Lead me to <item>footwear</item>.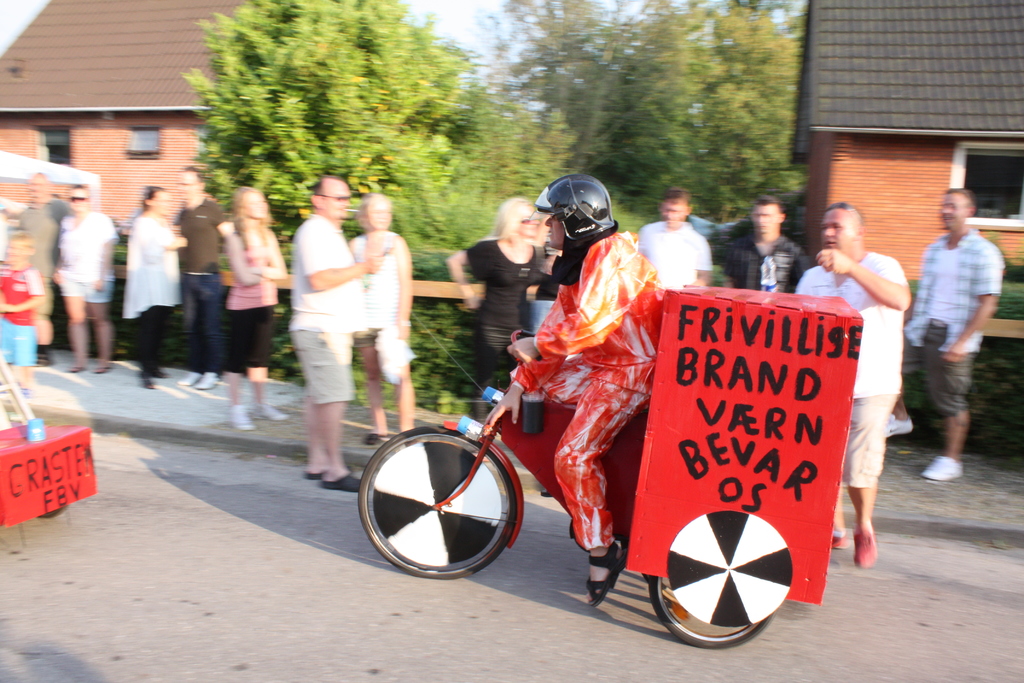
Lead to l=70, t=361, r=85, b=372.
